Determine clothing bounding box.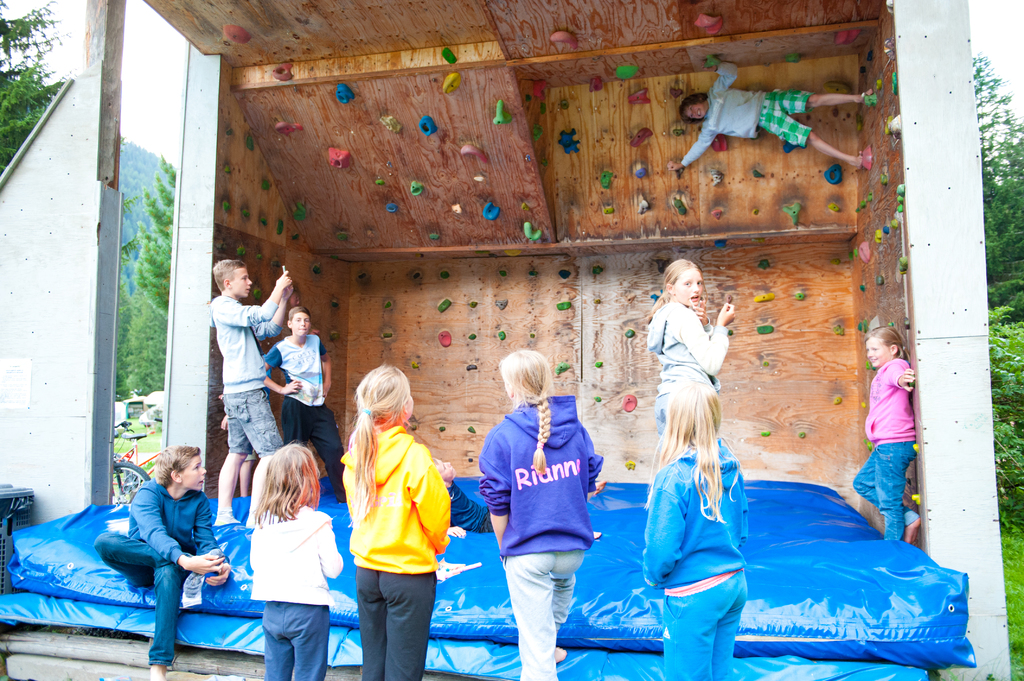
Determined: Rect(854, 352, 911, 536).
